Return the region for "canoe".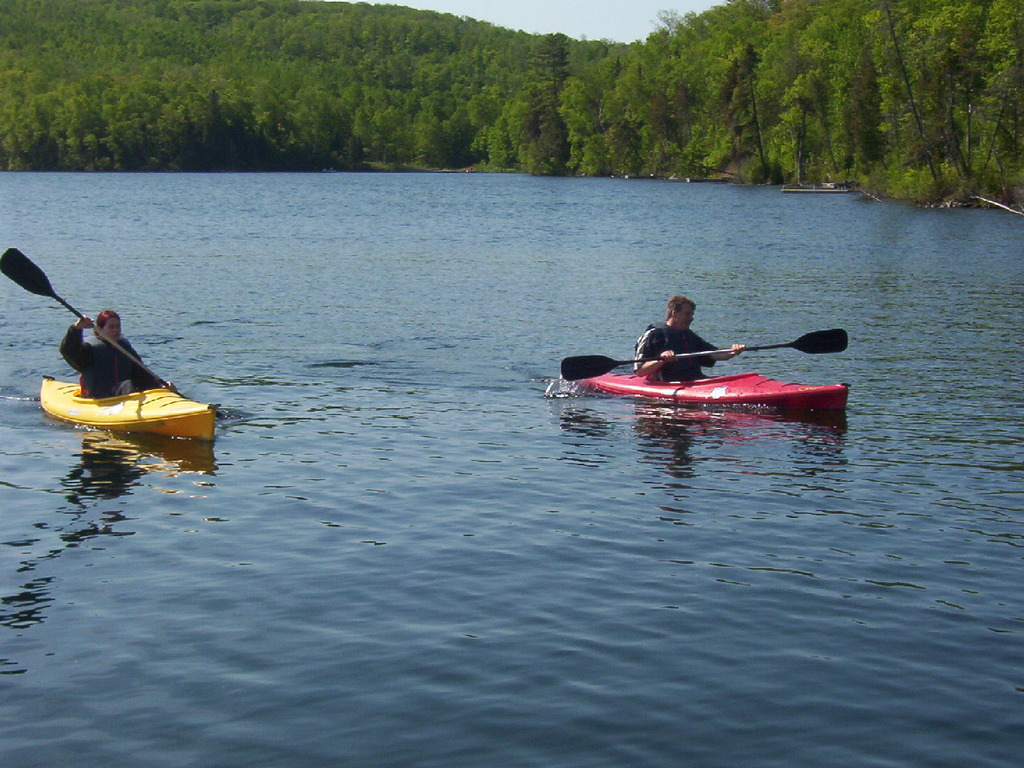
Rect(40, 377, 217, 447).
